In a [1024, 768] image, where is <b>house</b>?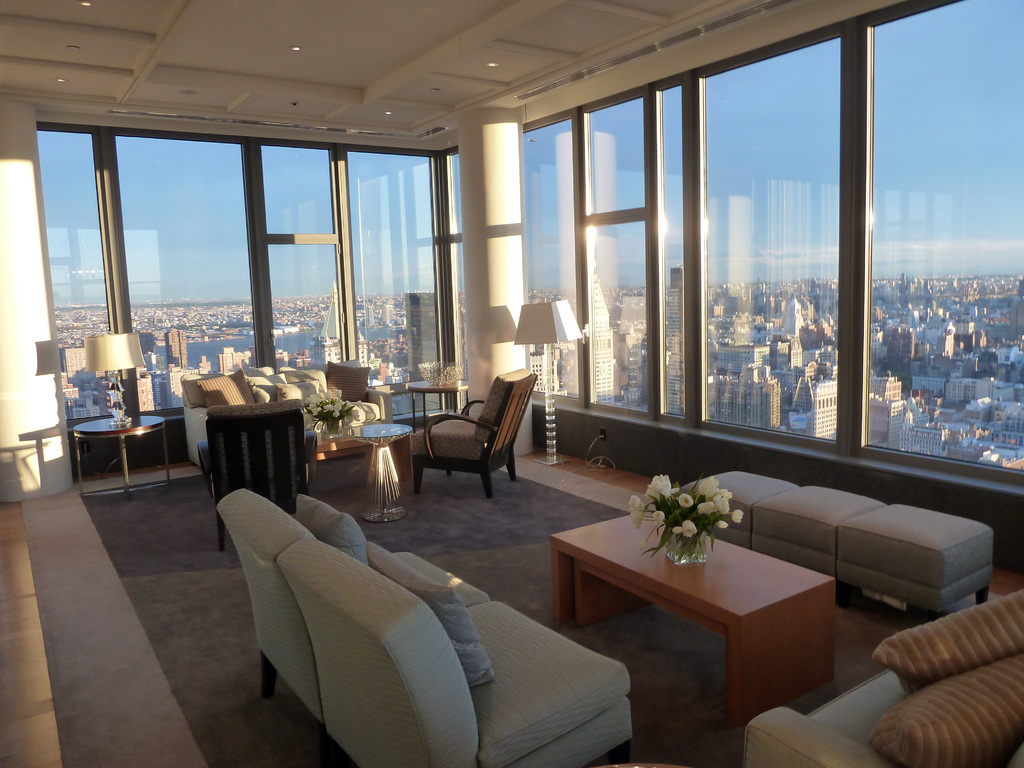
select_region(0, 0, 1023, 767).
